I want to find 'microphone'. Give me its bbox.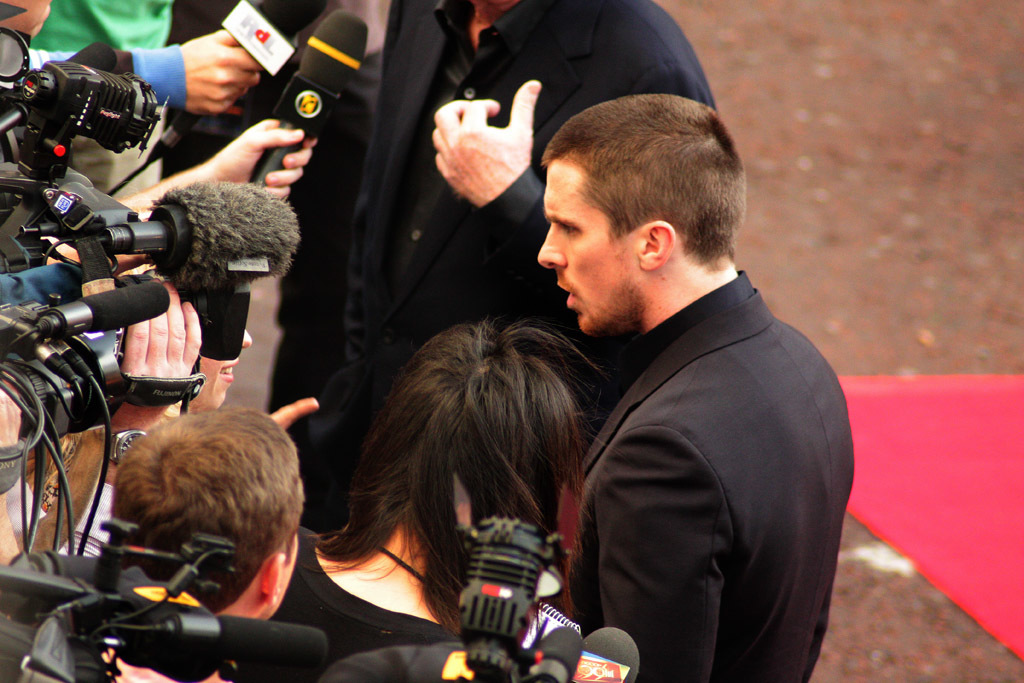
locate(523, 623, 585, 682).
